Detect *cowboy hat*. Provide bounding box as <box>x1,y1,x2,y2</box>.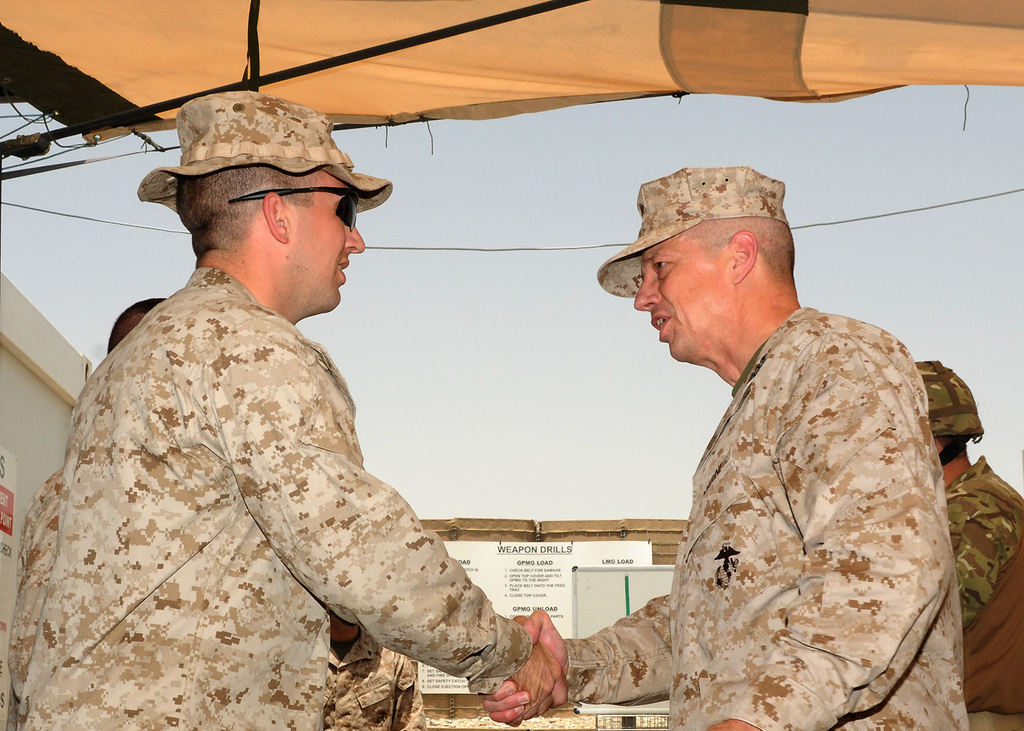
<box>112,72,404,205</box>.
